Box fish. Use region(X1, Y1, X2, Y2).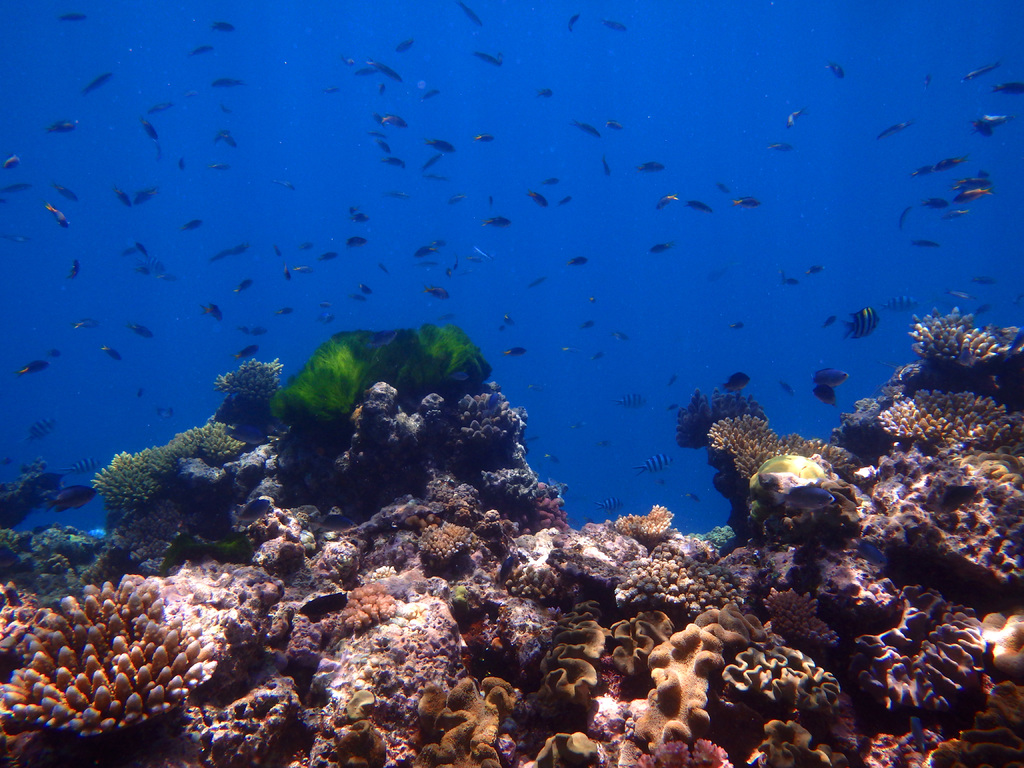
region(473, 47, 506, 71).
